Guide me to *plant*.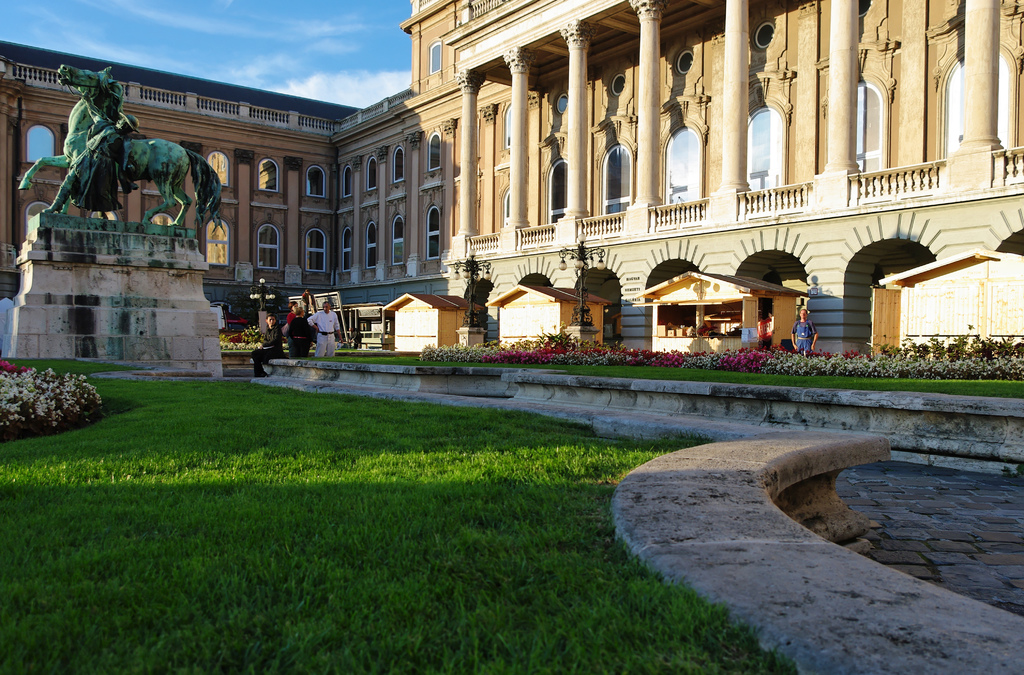
Guidance: 0 366 803 674.
